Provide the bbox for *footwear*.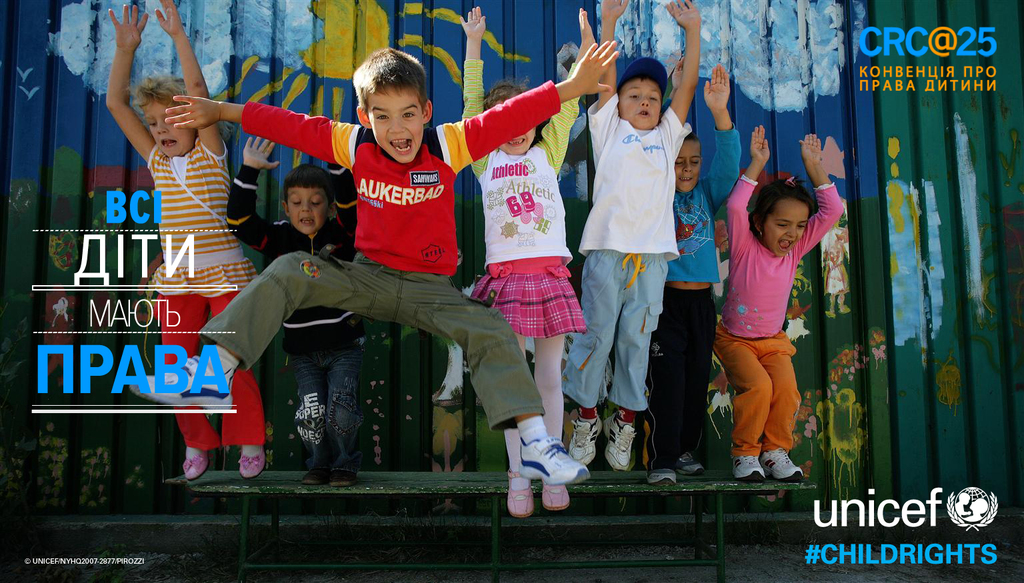
{"left": 730, "top": 451, "right": 763, "bottom": 482}.
